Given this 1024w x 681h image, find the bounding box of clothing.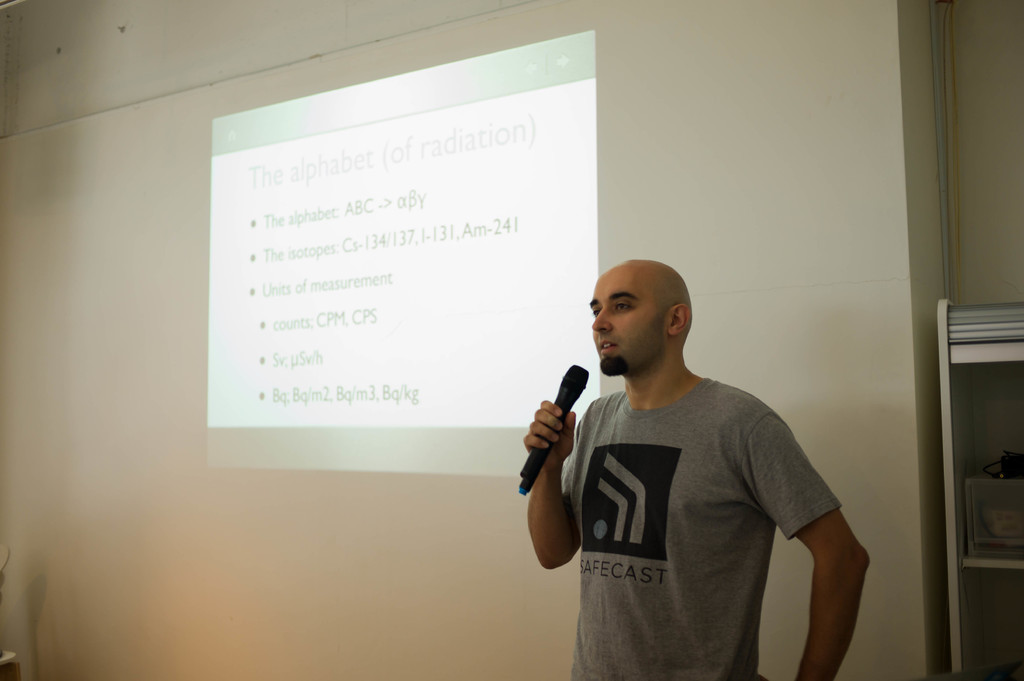
(540,361,836,646).
